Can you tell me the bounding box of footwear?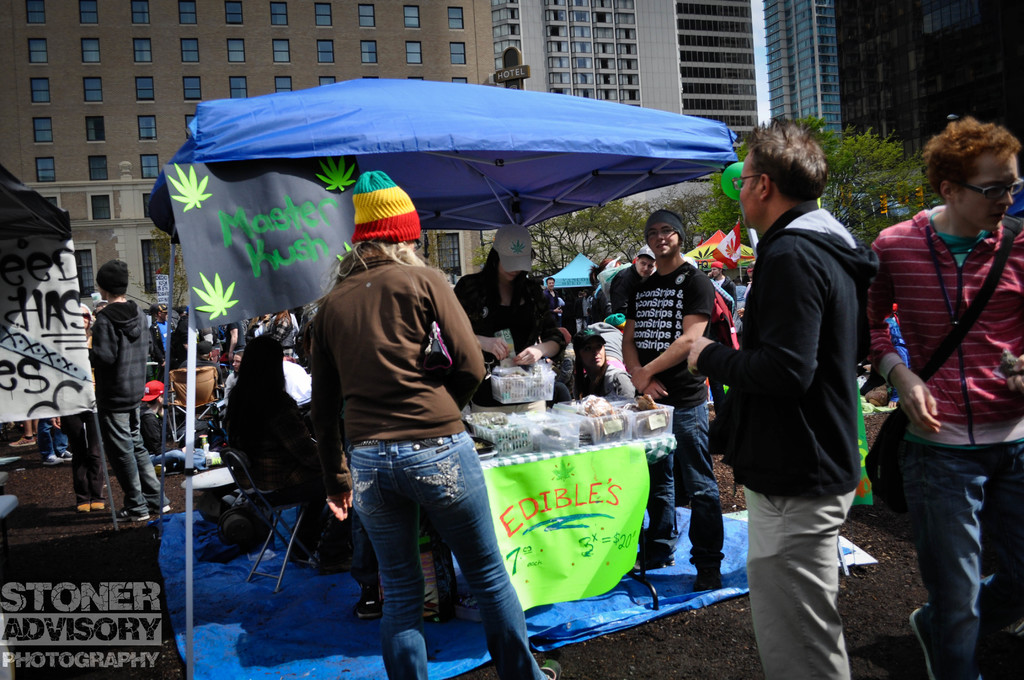
box(44, 455, 66, 471).
